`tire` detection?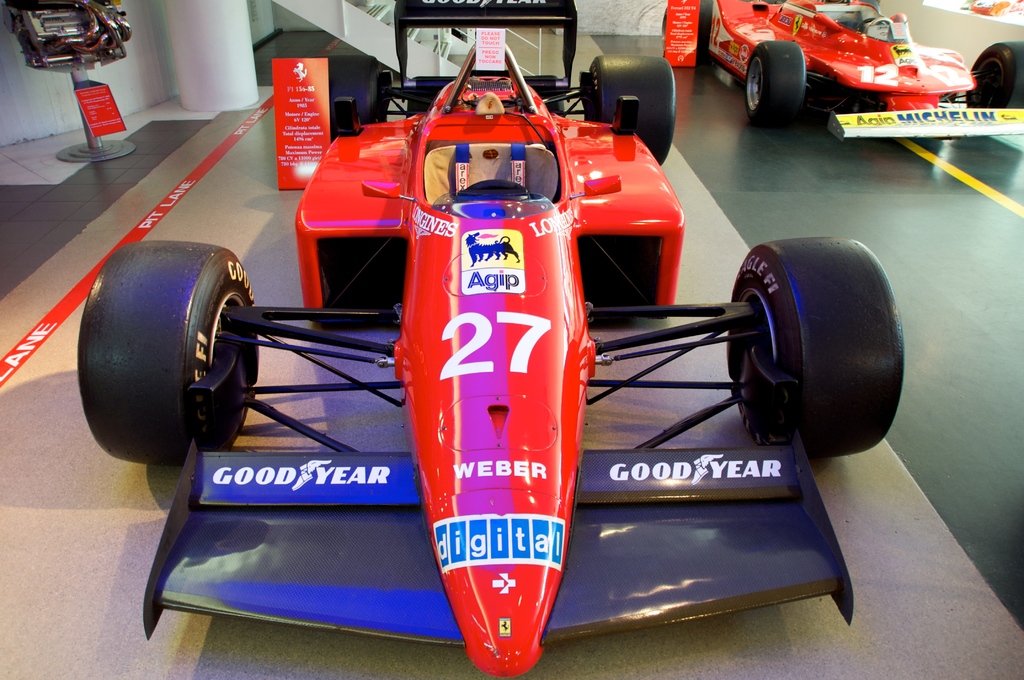
locate(745, 42, 806, 125)
